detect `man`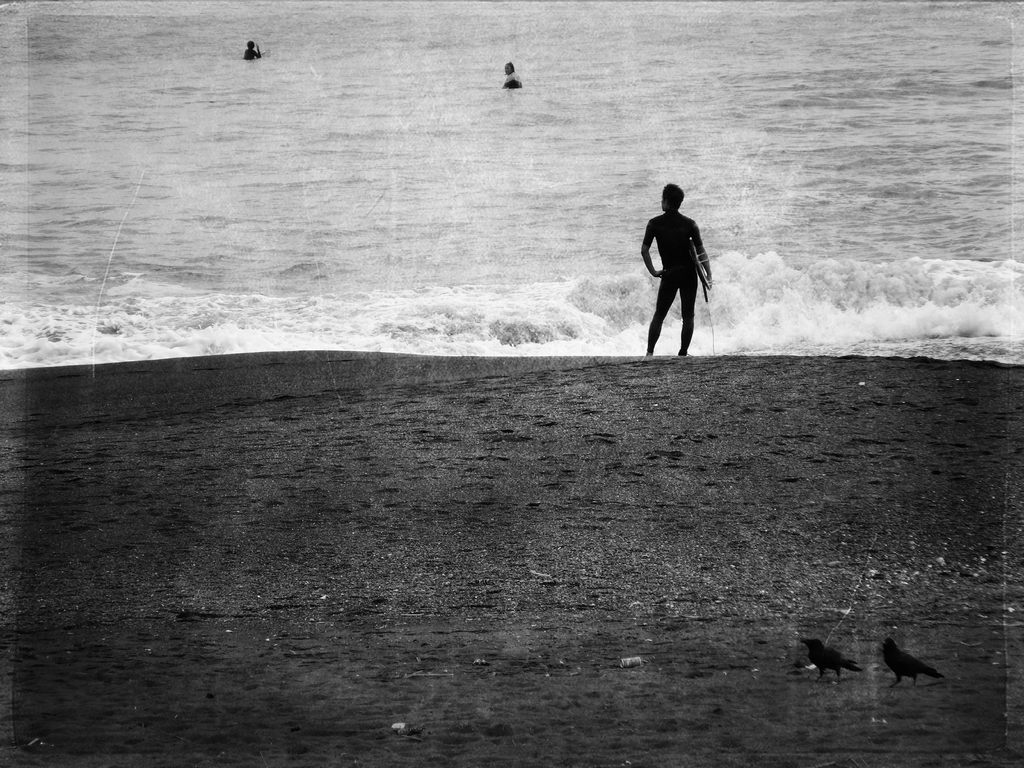
rect(638, 183, 721, 362)
